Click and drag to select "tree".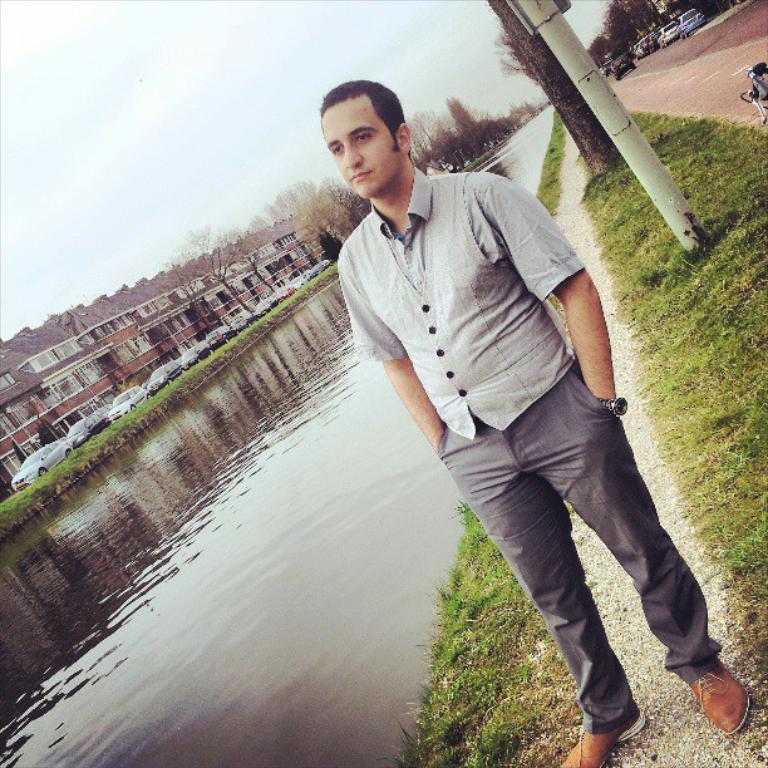
Selection: {"x1": 404, "y1": 90, "x2": 489, "y2": 169}.
